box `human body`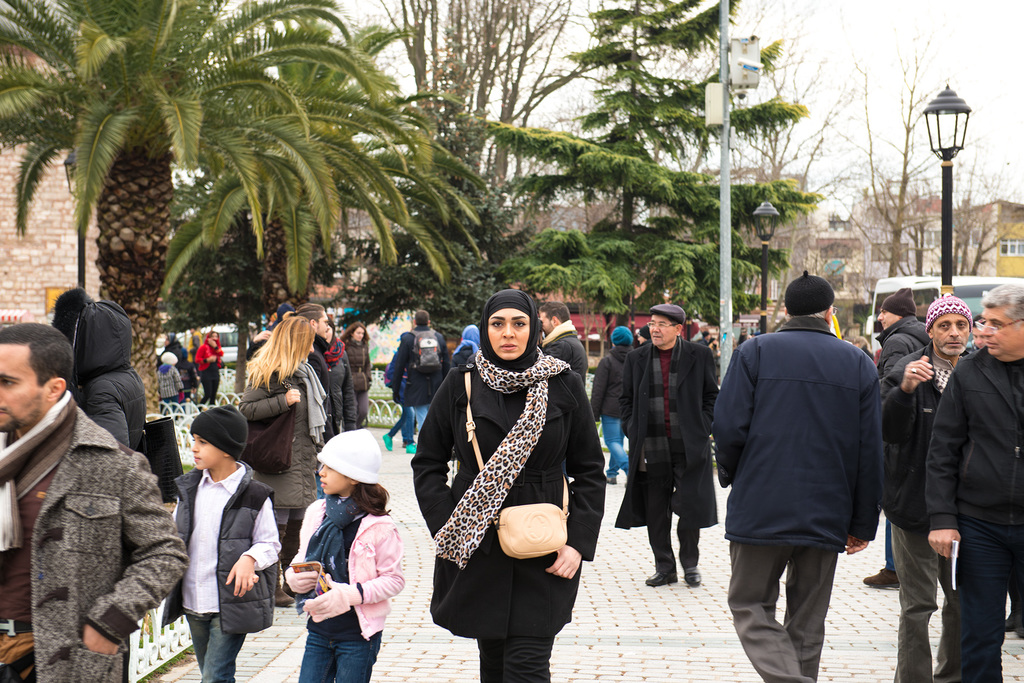
[x1=618, y1=340, x2=726, y2=590]
